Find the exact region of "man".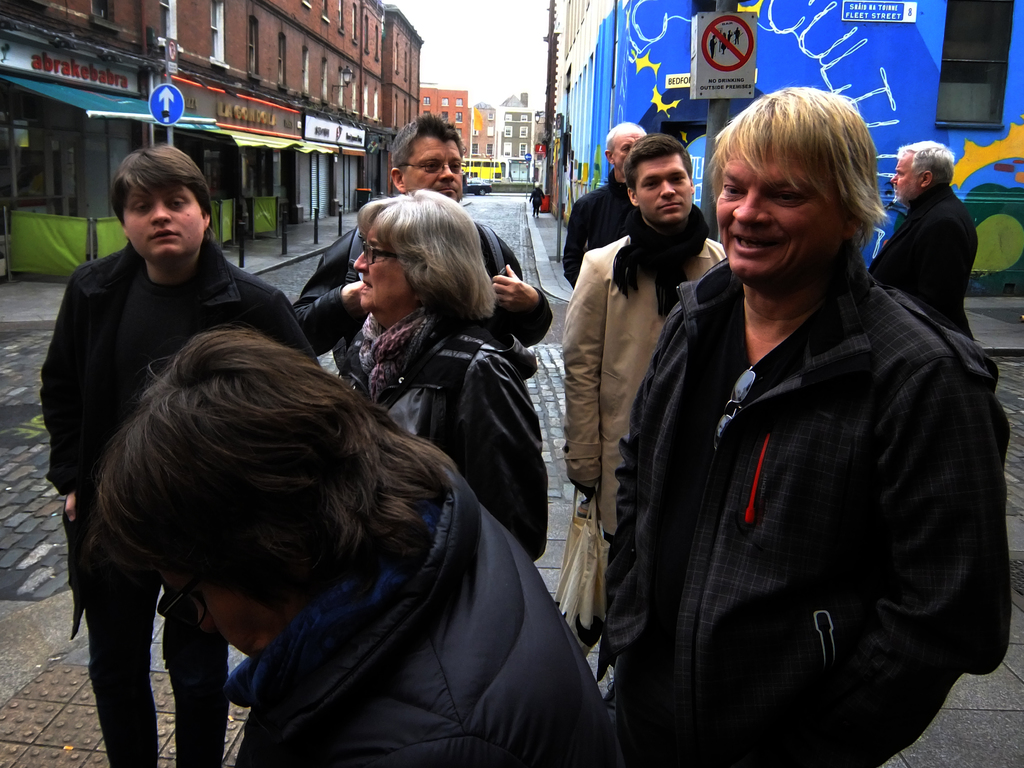
Exact region: 561, 121, 646, 290.
